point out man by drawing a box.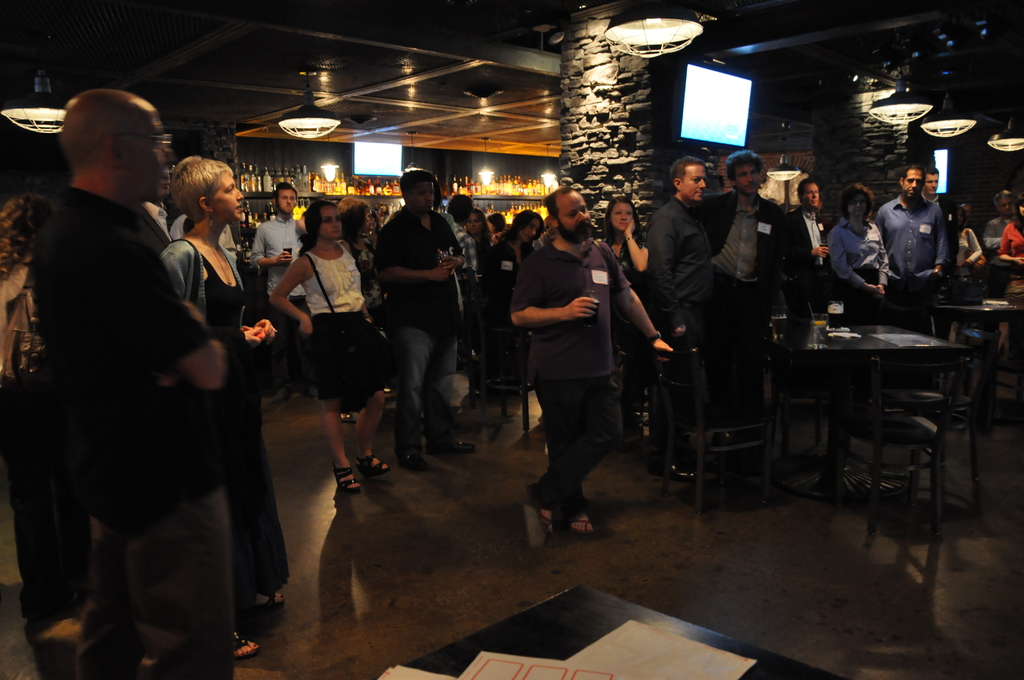
detection(787, 177, 837, 283).
